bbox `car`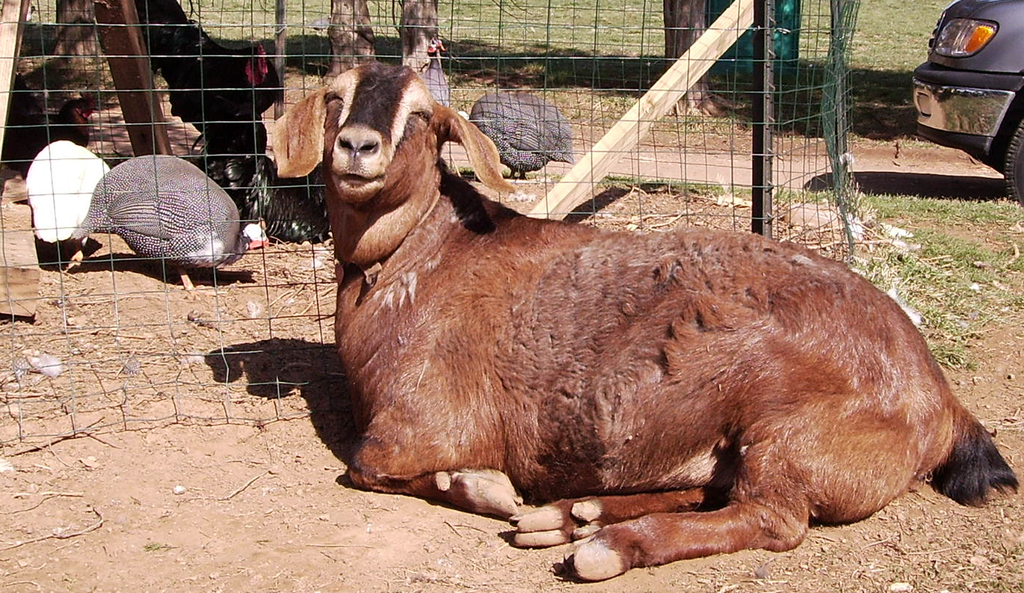
x1=910, y1=0, x2=1023, y2=205
